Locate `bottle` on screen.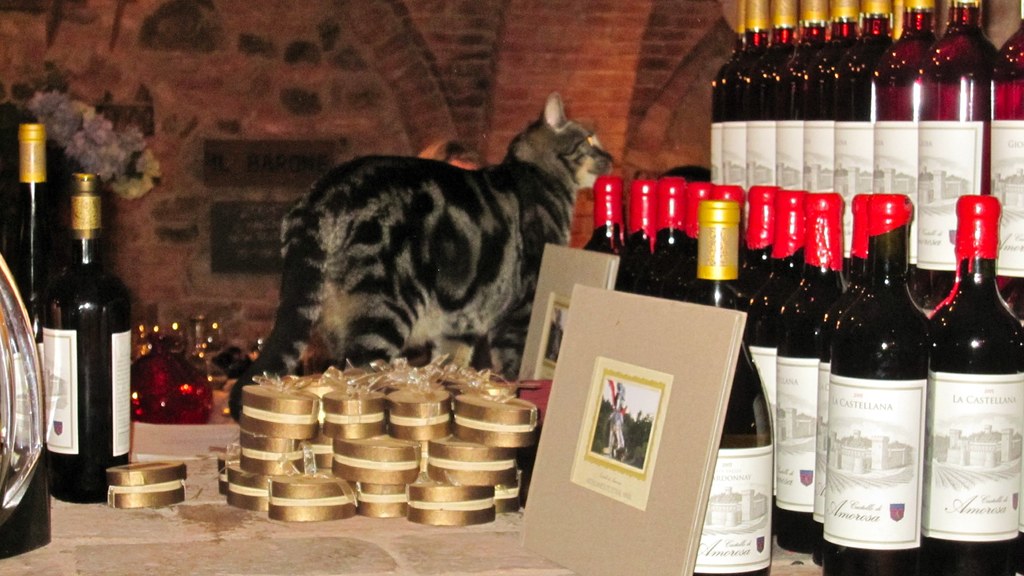
On screen at 712:24:735:200.
